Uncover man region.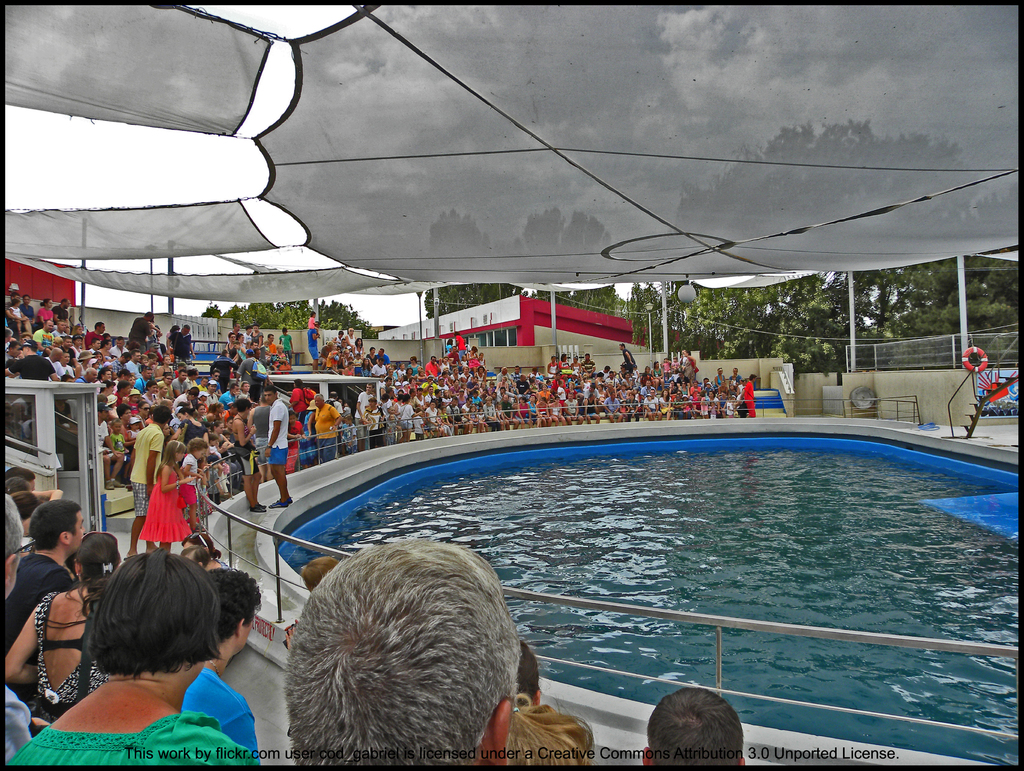
Uncovered: bbox=(208, 369, 220, 384).
